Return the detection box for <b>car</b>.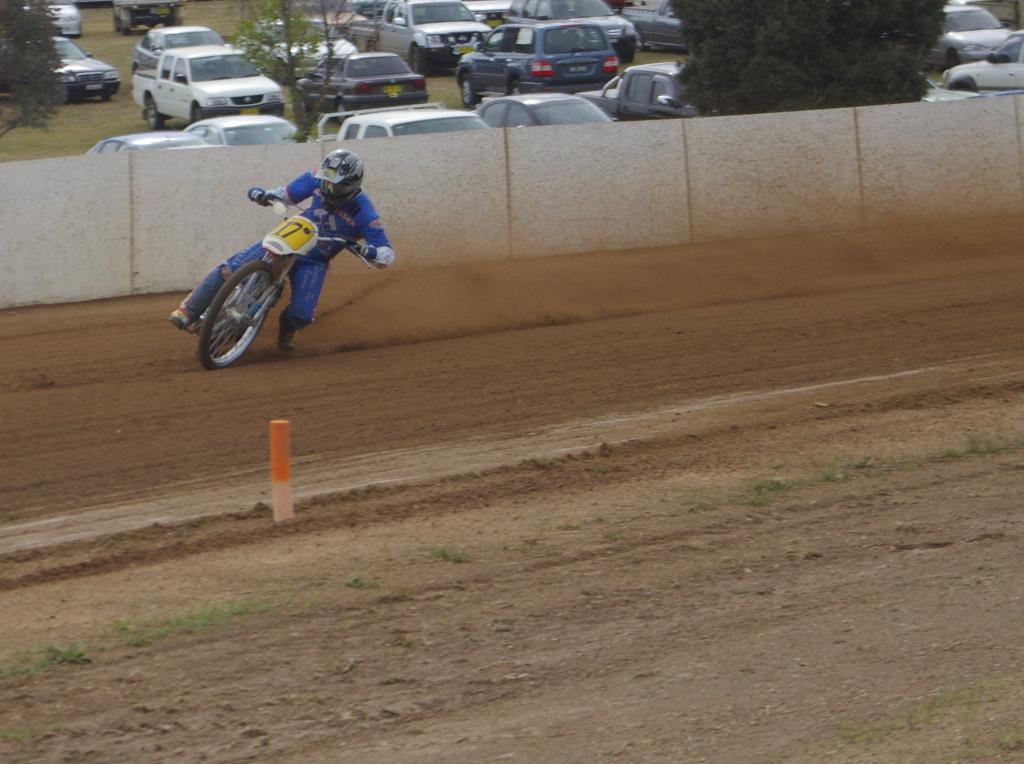
locate(90, 131, 201, 155).
